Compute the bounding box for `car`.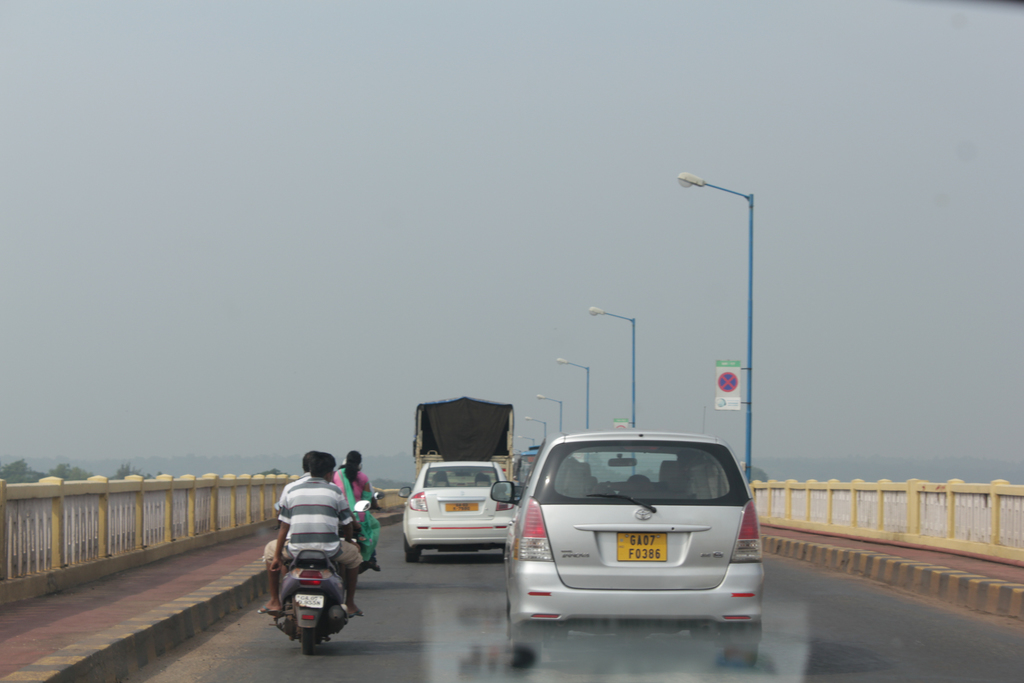
bbox=(504, 431, 772, 648).
